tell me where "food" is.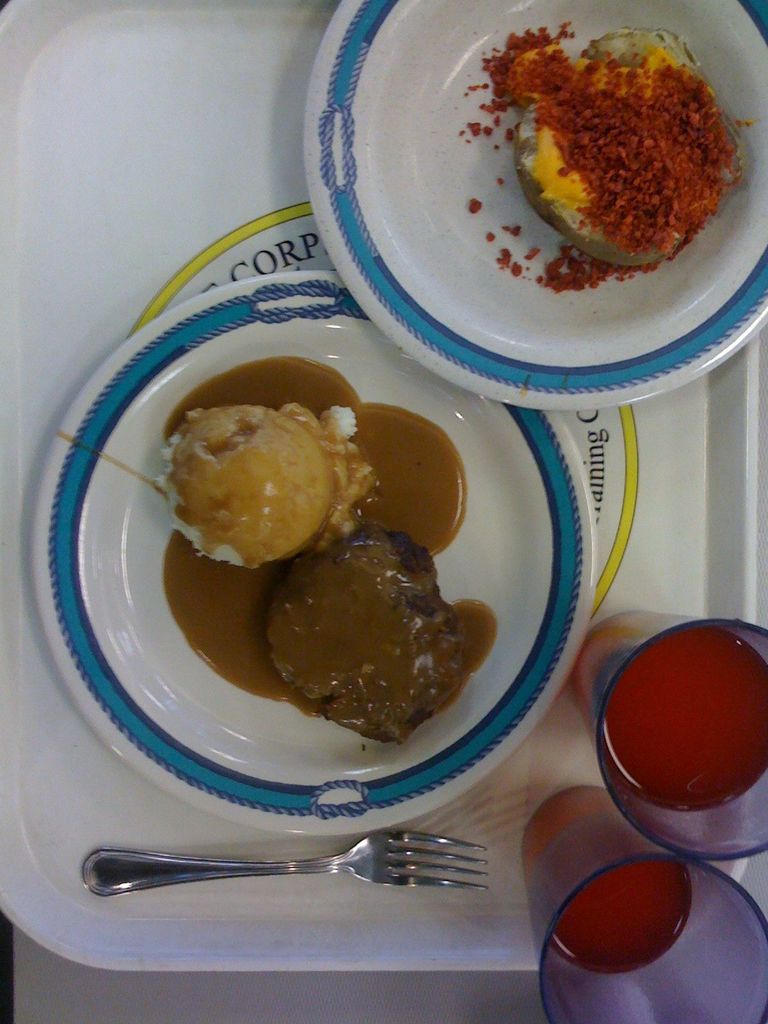
"food" is at box=[463, 33, 748, 302].
